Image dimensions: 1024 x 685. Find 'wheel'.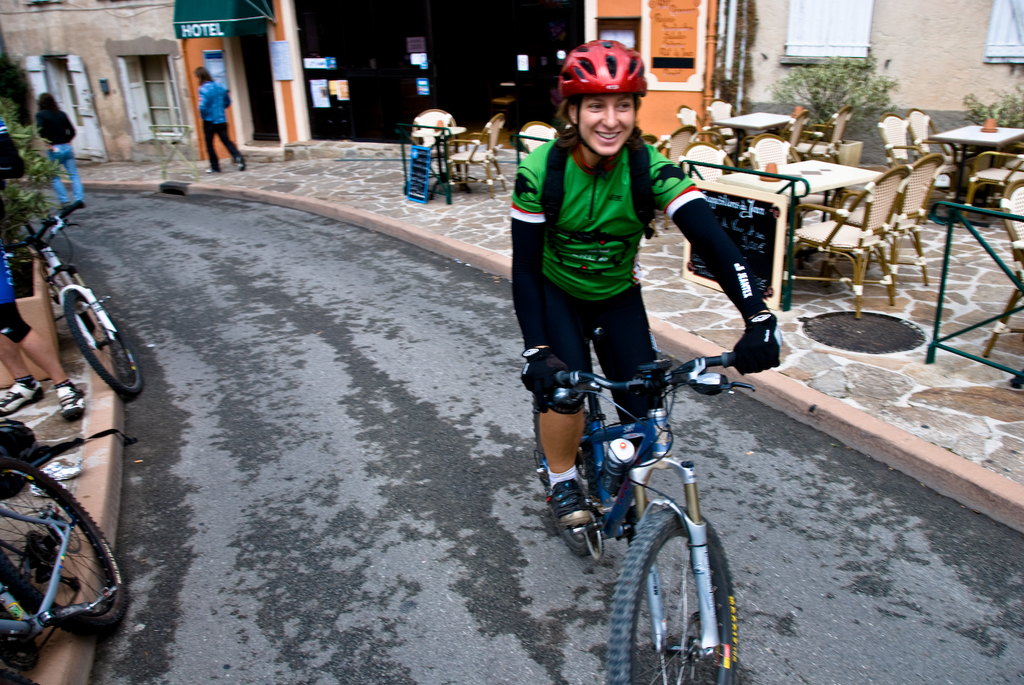
{"left": 54, "top": 285, "right": 149, "bottom": 398}.
